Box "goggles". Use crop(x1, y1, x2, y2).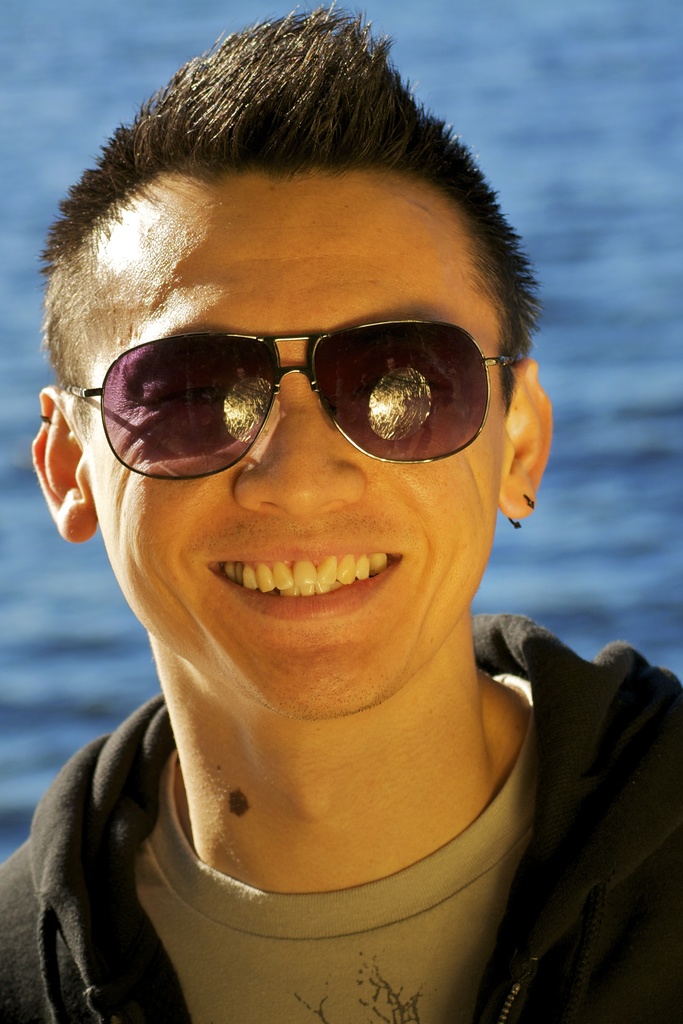
crop(69, 292, 529, 483).
